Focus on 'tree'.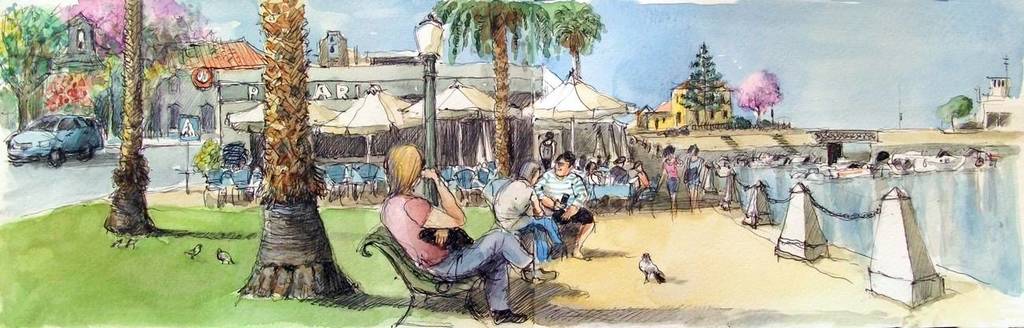
Focused at Rect(736, 69, 784, 124).
